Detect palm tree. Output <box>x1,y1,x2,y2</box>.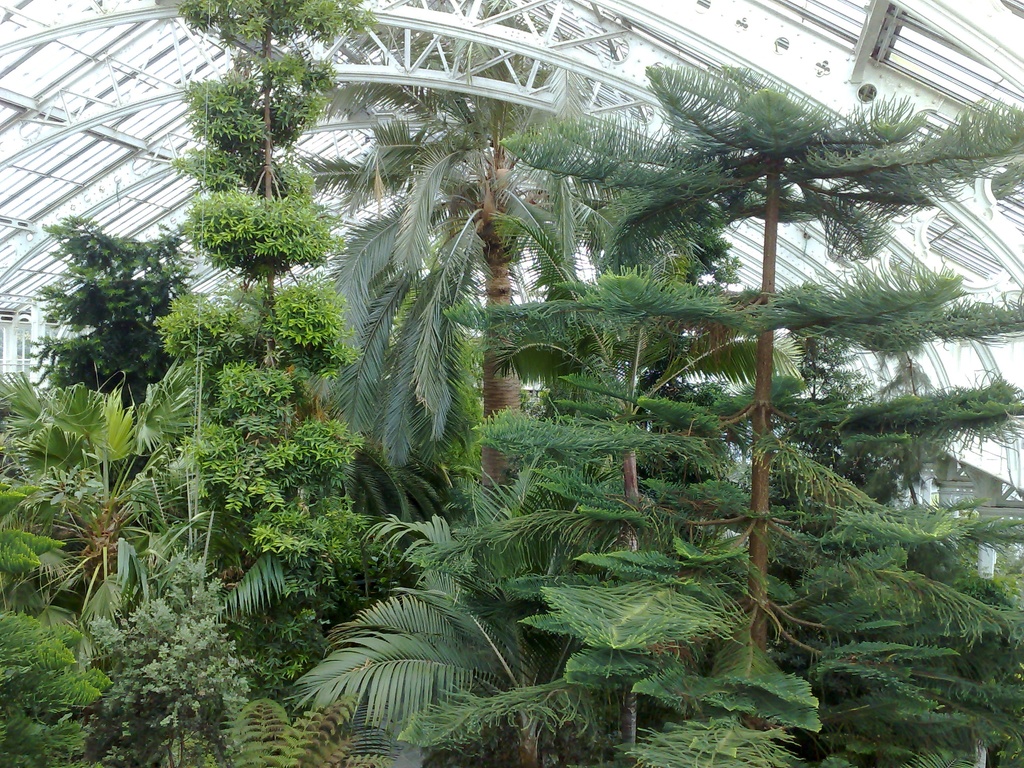
<box>327,0,632,486</box>.
